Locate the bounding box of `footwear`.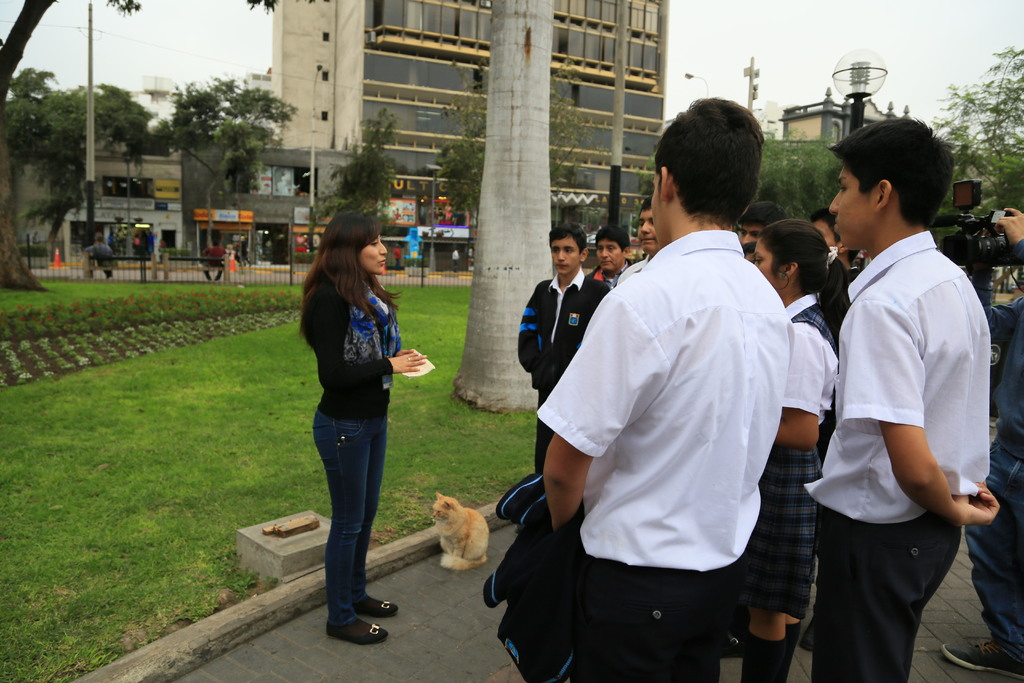
Bounding box: detection(360, 588, 397, 616).
